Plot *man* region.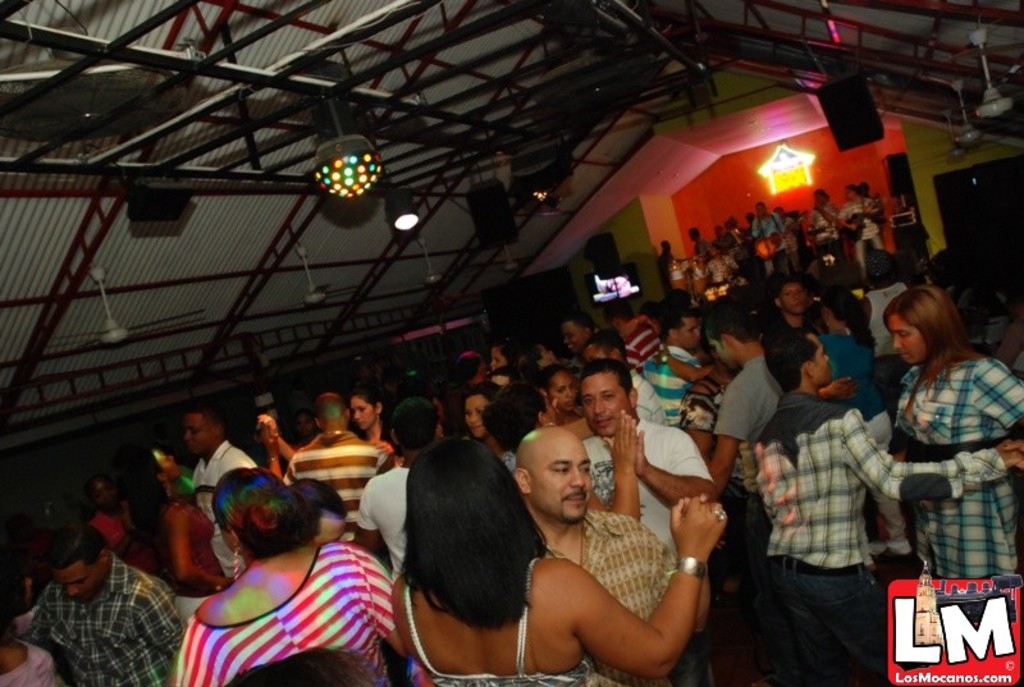
Plotted at [562,311,594,357].
